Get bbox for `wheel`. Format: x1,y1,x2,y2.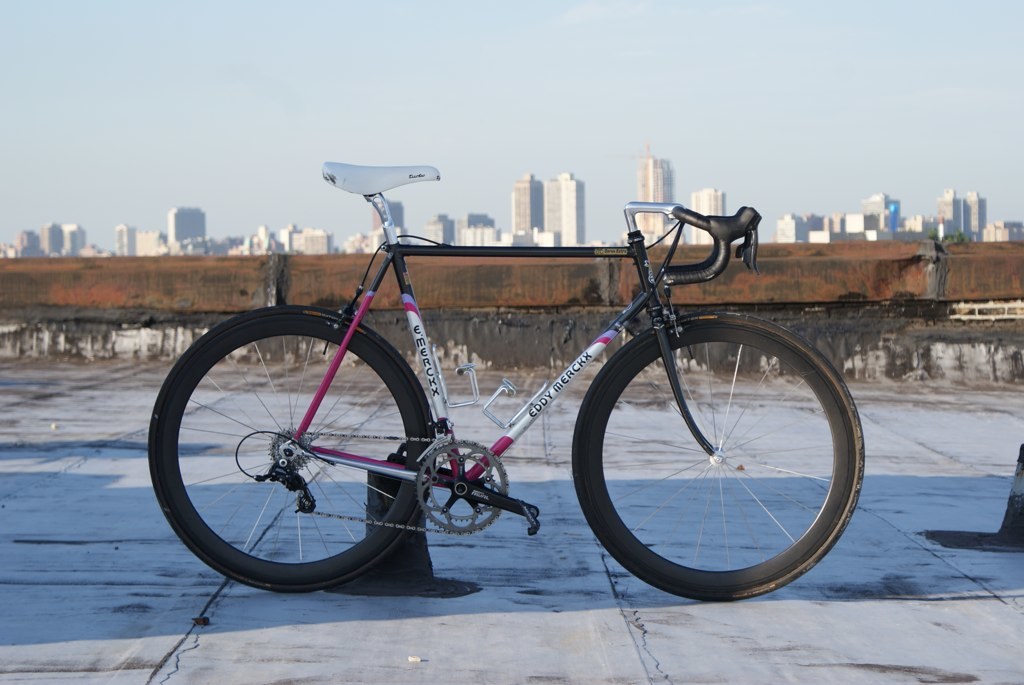
163,315,441,601.
